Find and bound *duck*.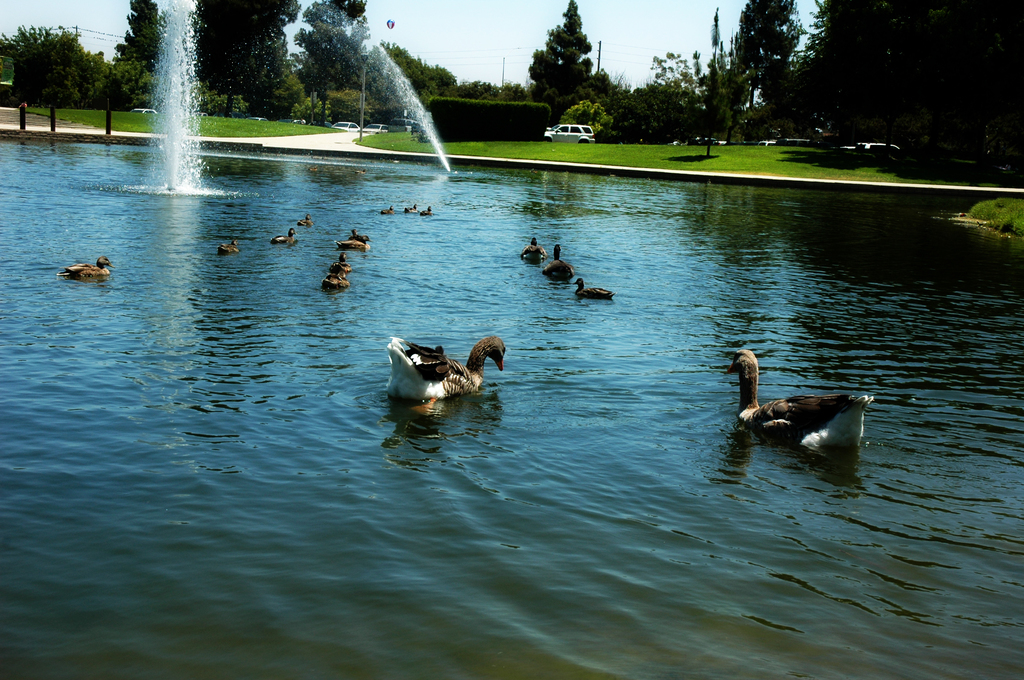
Bound: x1=348 y1=229 x2=362 y2=241.
